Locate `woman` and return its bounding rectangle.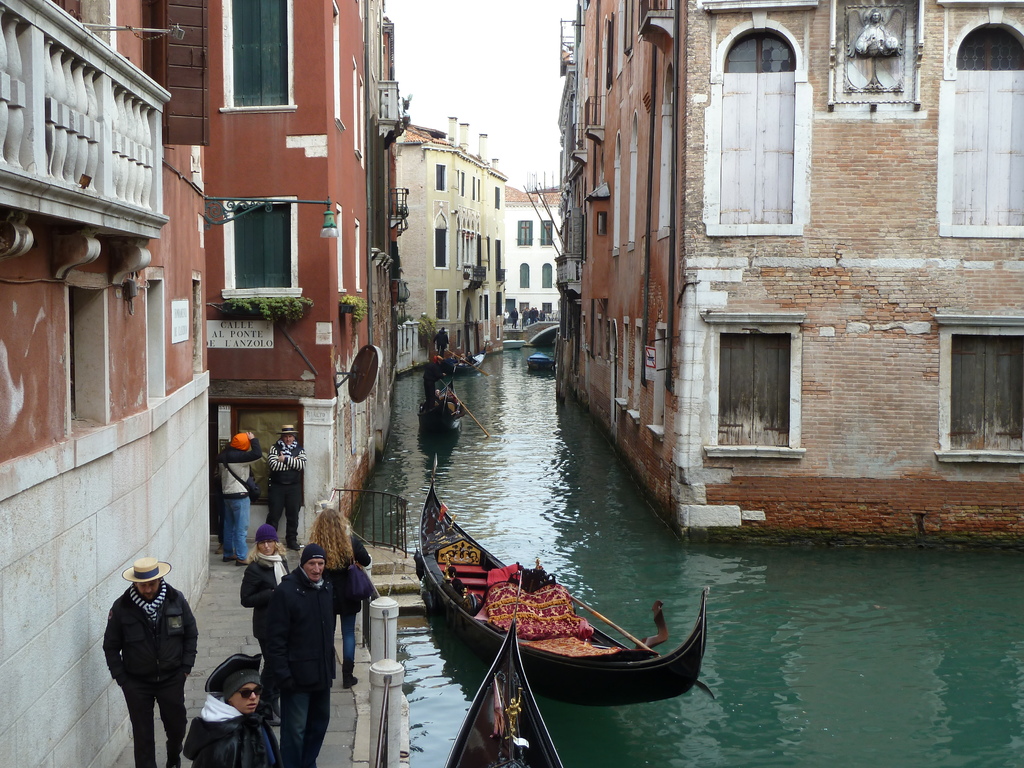
{"x1": 309, "y1": 504, "x2": 380, "y2": 688}.
